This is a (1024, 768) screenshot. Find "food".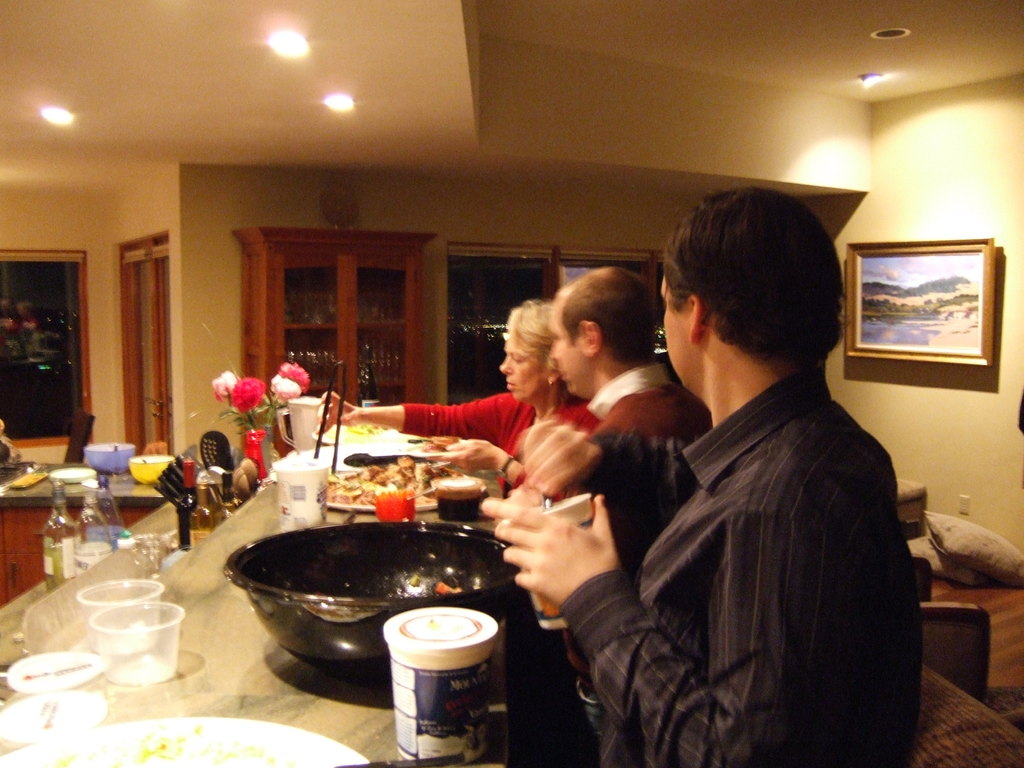
Bounding box: [334,417,407,444].
